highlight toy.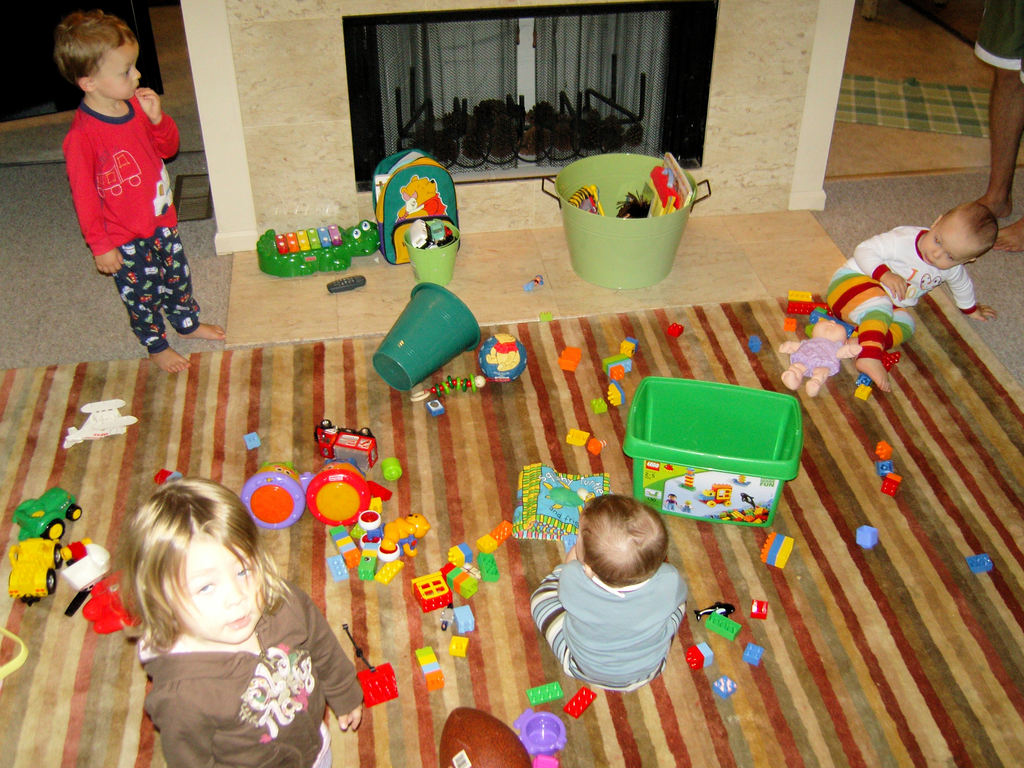
Highlighted region: bbox=[886, 347, 903, 371].
